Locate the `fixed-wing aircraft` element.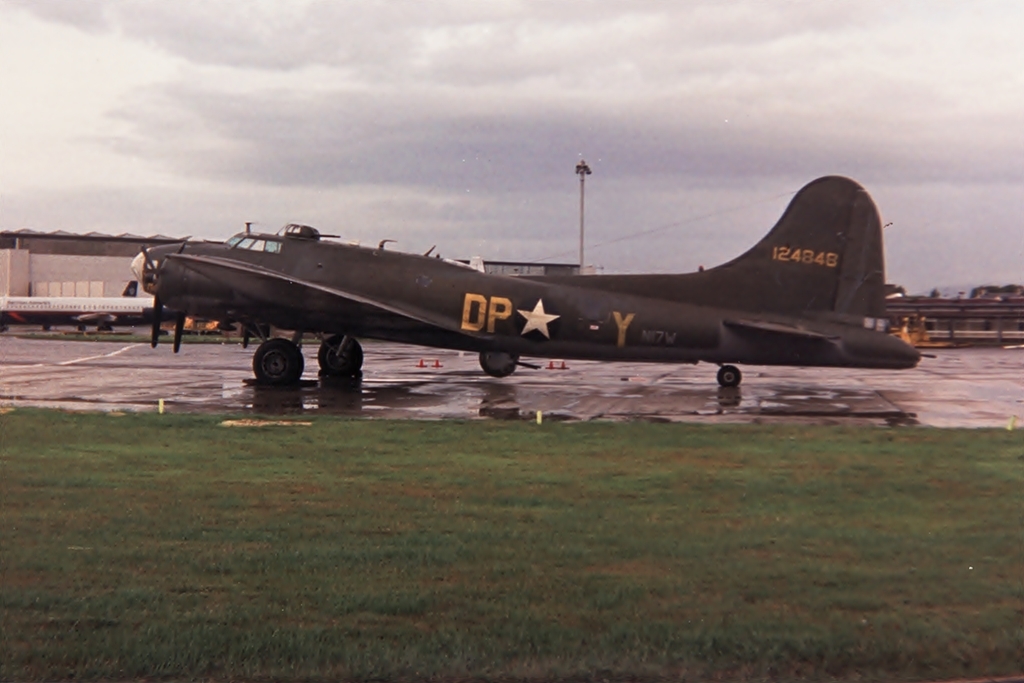
Element bbox: (left=0, top=294, right=166, bottom=325).
